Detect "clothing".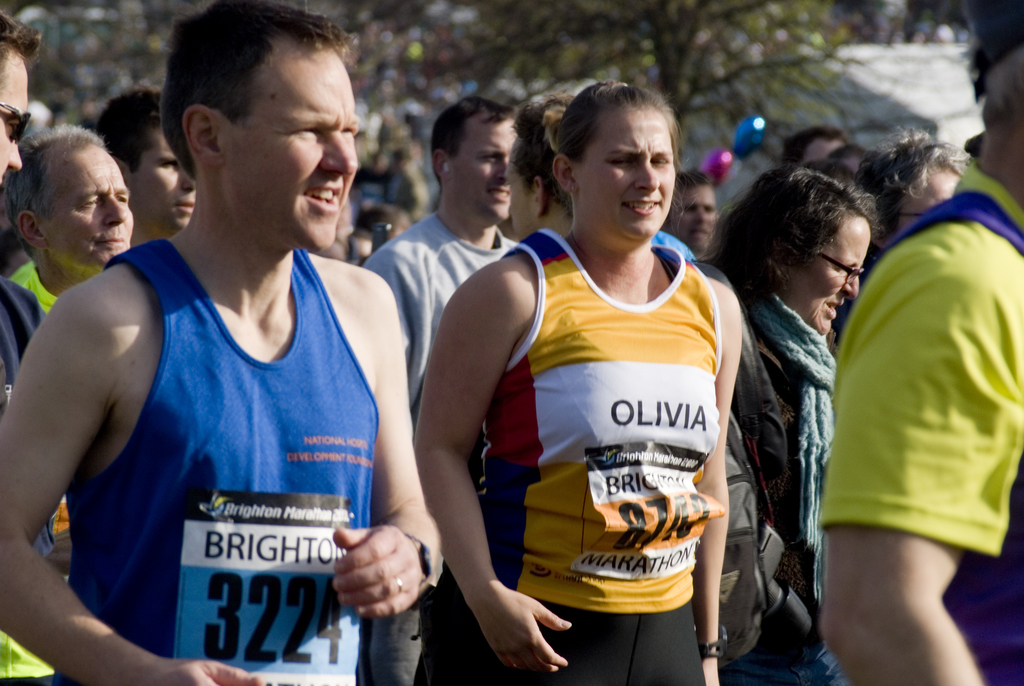
Detected at (47,229,406,685).
